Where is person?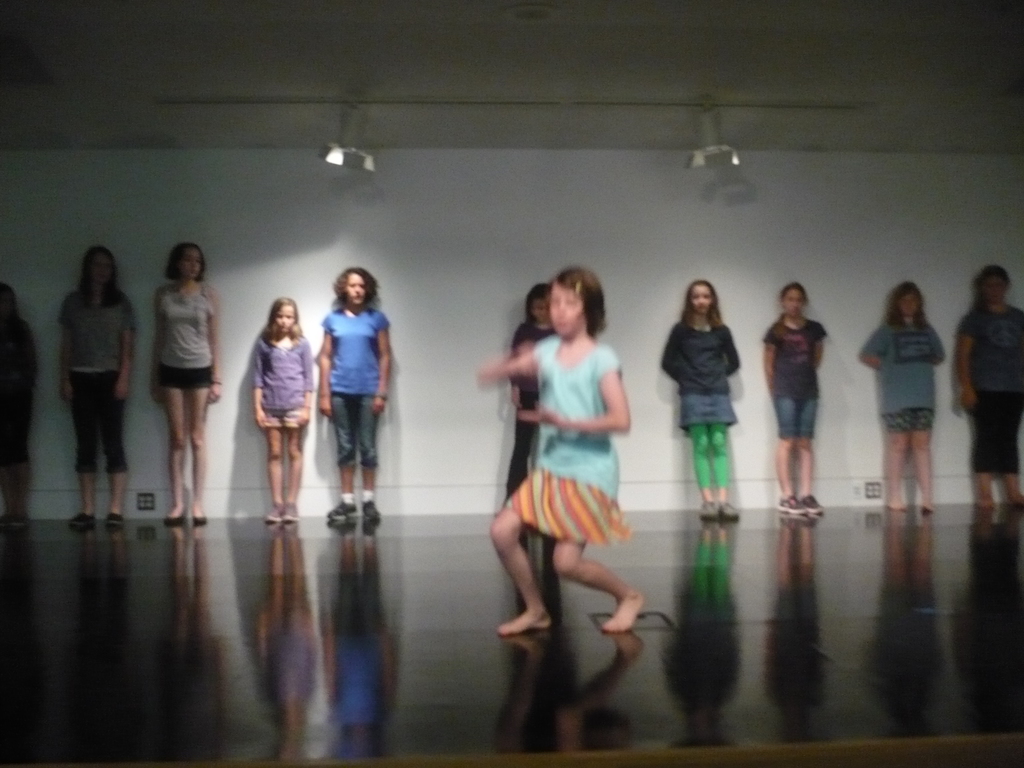
box(764, 278, 830, 527).
